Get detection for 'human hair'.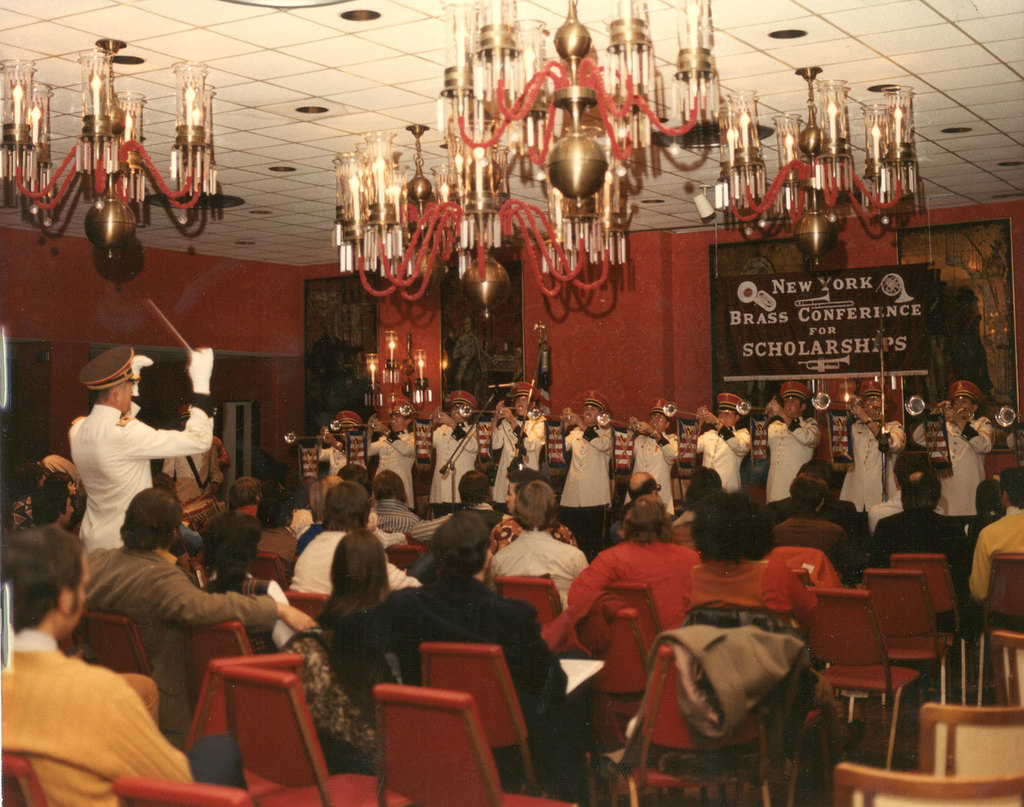
Detection: [x1=787, y1=473, x2=829, y2=513].
